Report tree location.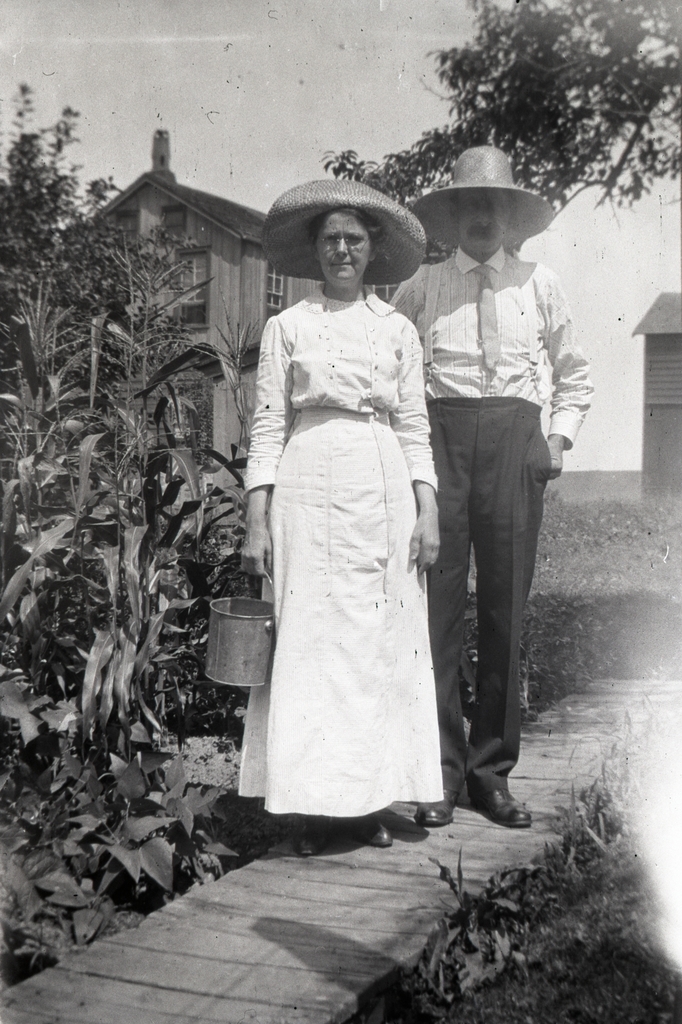
Report: rect(409, 709, 681, 1023).
